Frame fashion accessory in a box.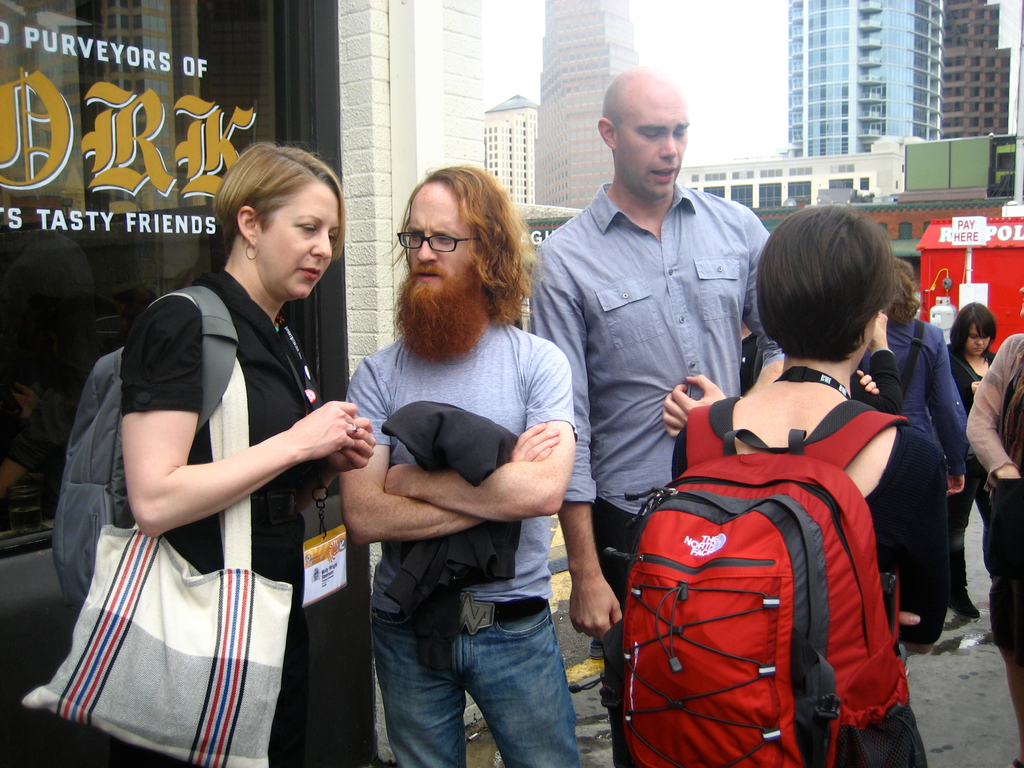
245:246:257:262.
